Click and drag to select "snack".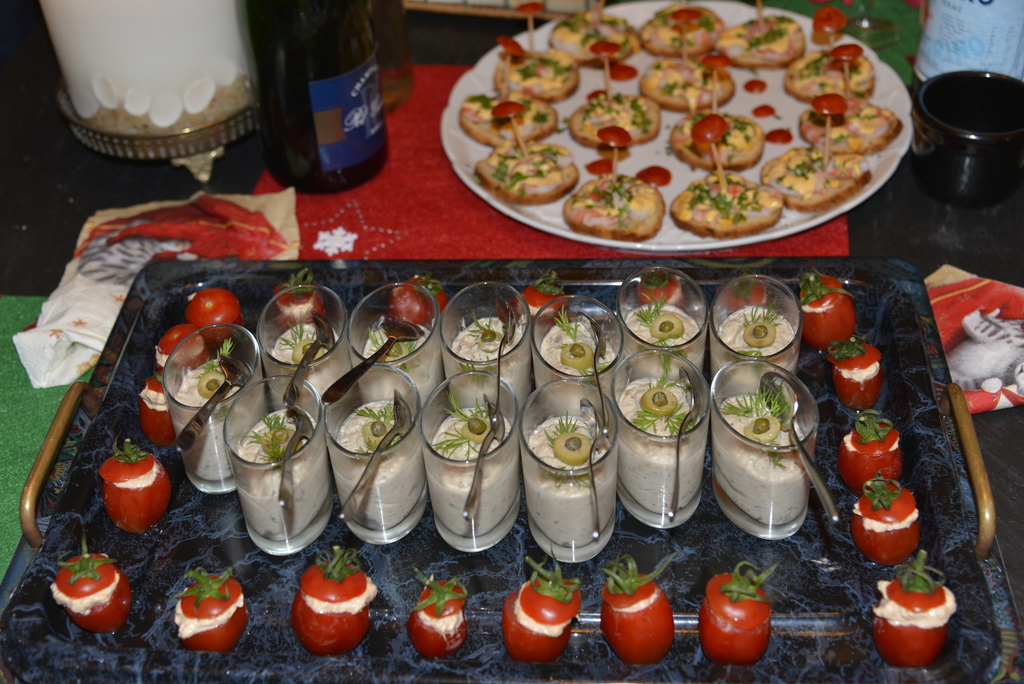
Selection: rect(453, 22, 903, 253).
